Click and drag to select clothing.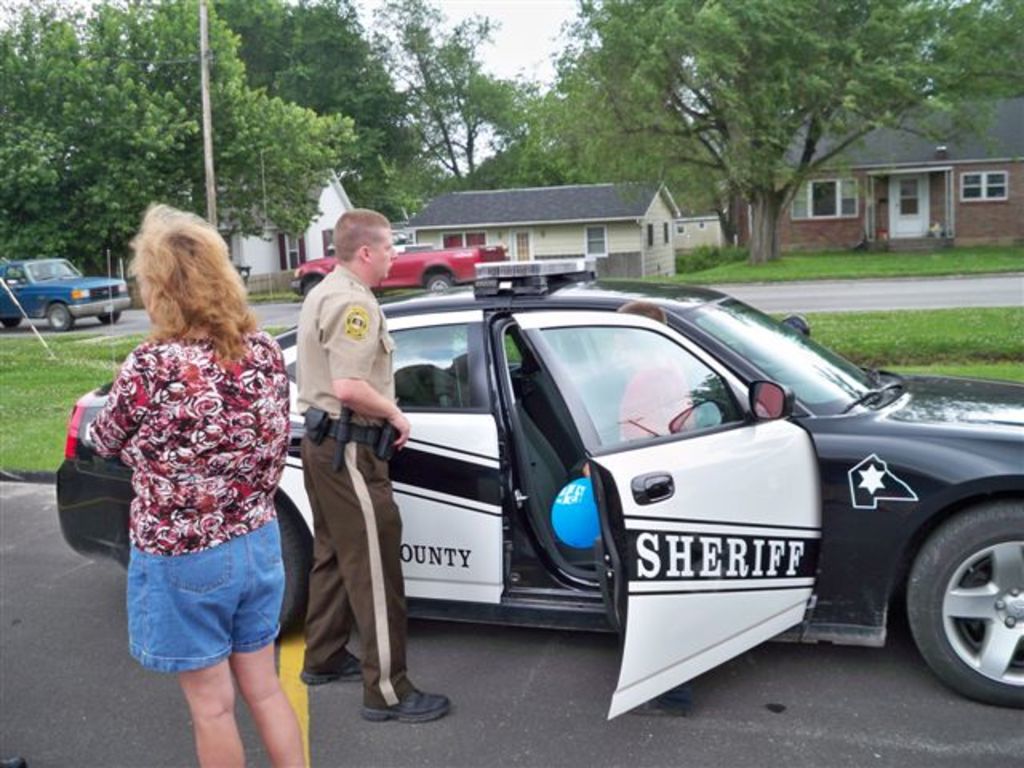
Selection: region(91, 328, 294, 656).
